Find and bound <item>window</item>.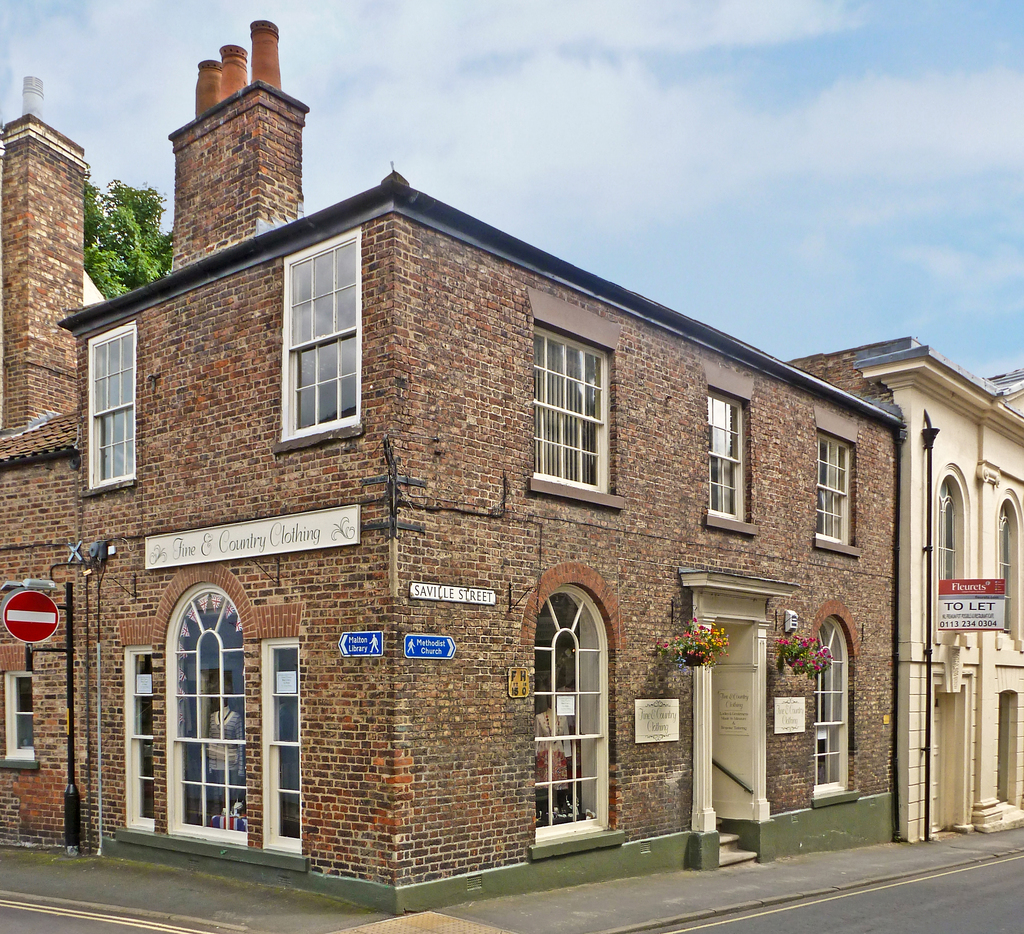
Bound: <bbox>529, 566, 629, 849</bbox>.
